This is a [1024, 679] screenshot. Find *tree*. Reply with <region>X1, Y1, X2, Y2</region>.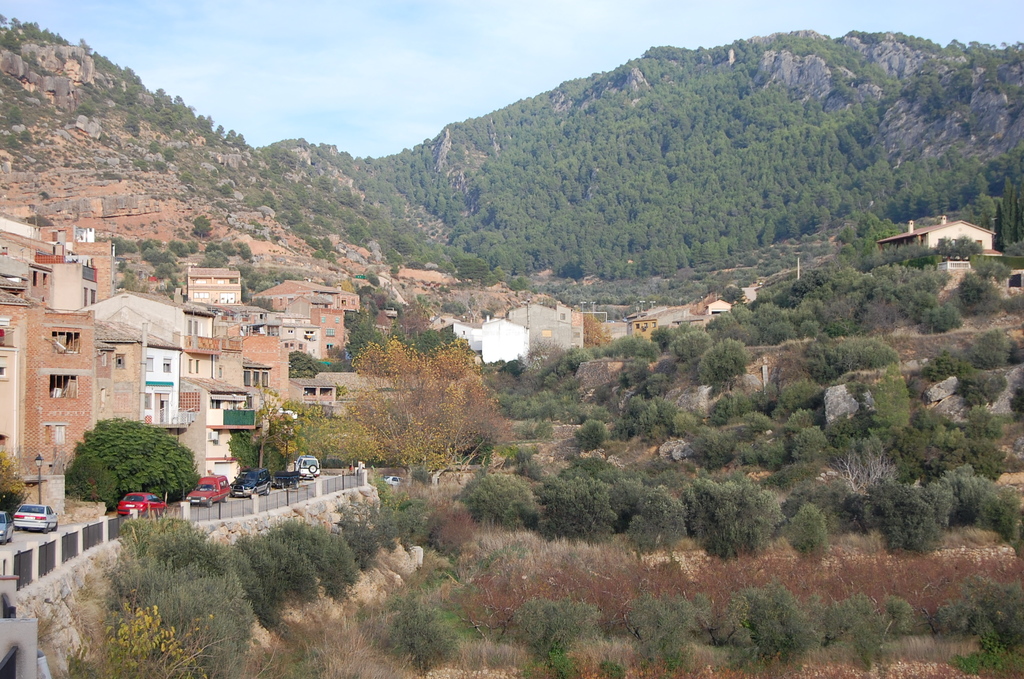
<region>56, 452, 124, 512</region>.
